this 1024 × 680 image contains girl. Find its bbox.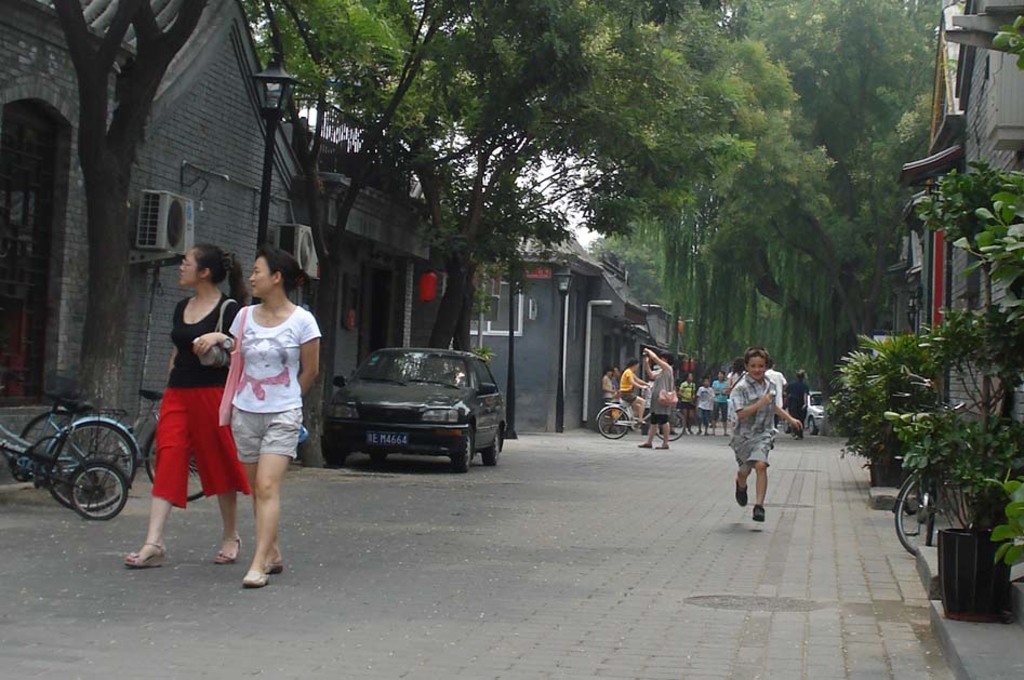
box=[616, 359, 653, 423].
